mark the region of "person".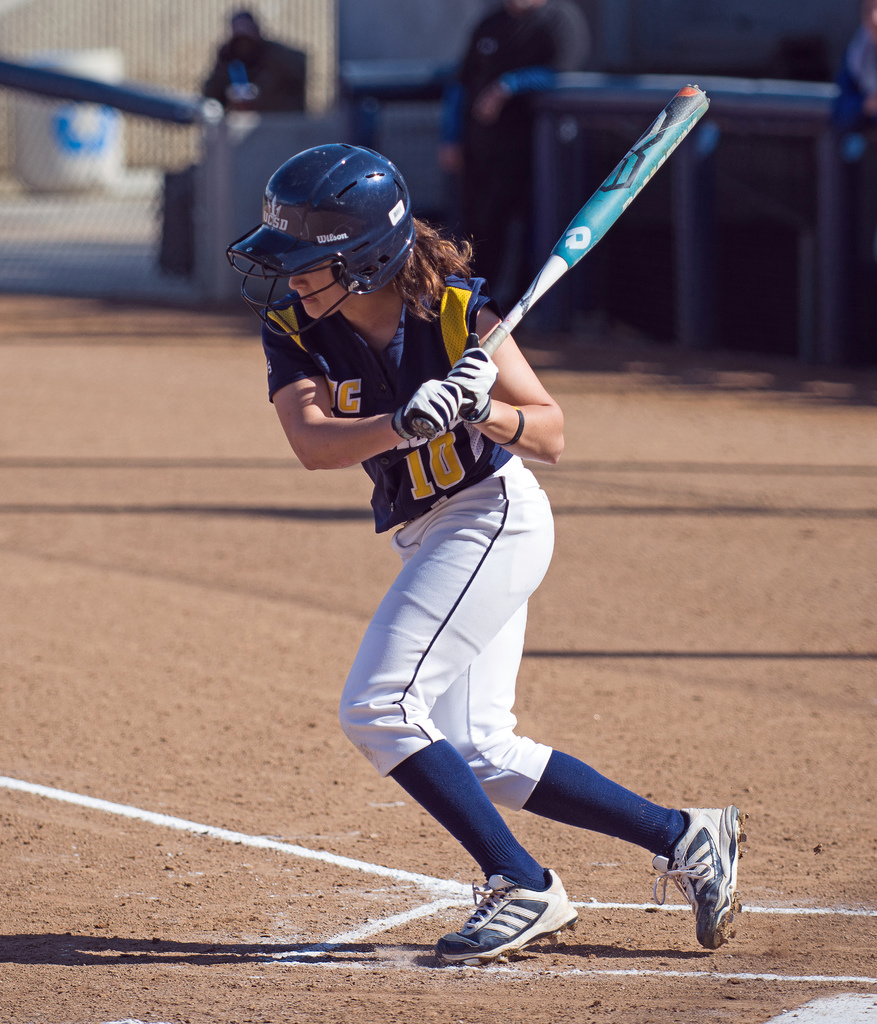
Region: bbox=[322, 210, 705, 957].
